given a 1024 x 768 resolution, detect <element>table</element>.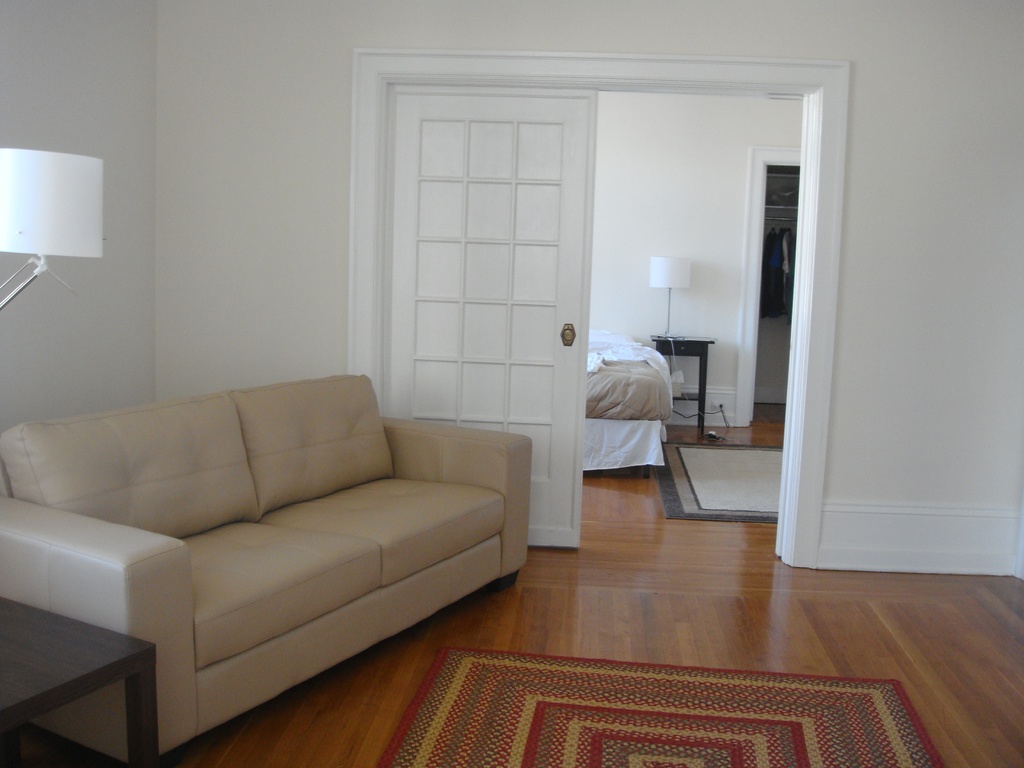
{"left": 0, "top": 580, "right": 168, "bottom": 767}.
